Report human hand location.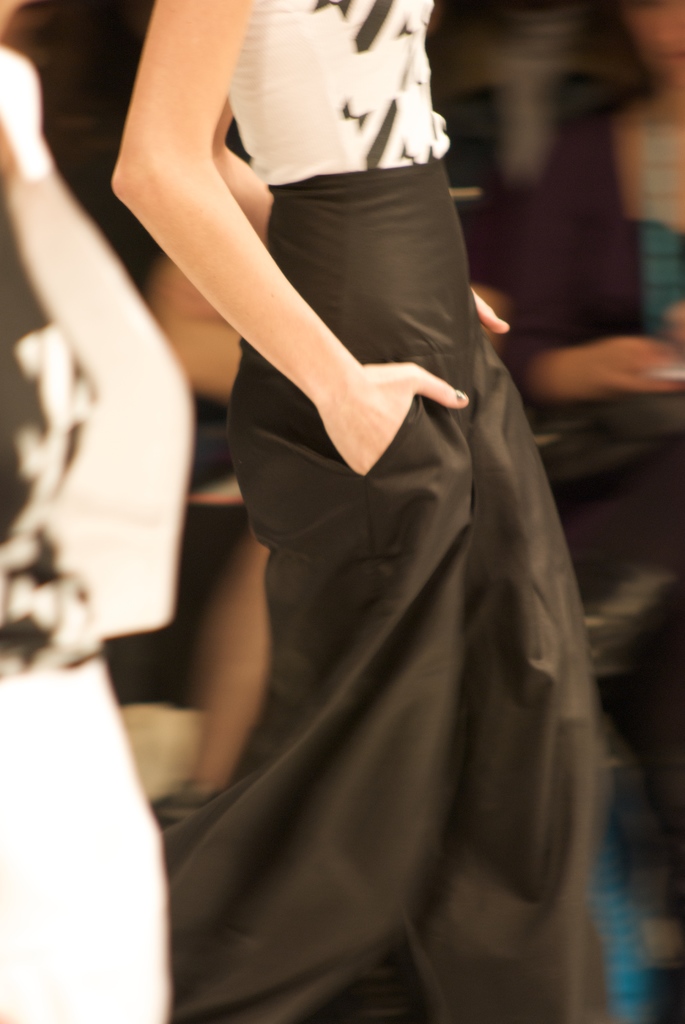
Report: 282 326 456 456.
